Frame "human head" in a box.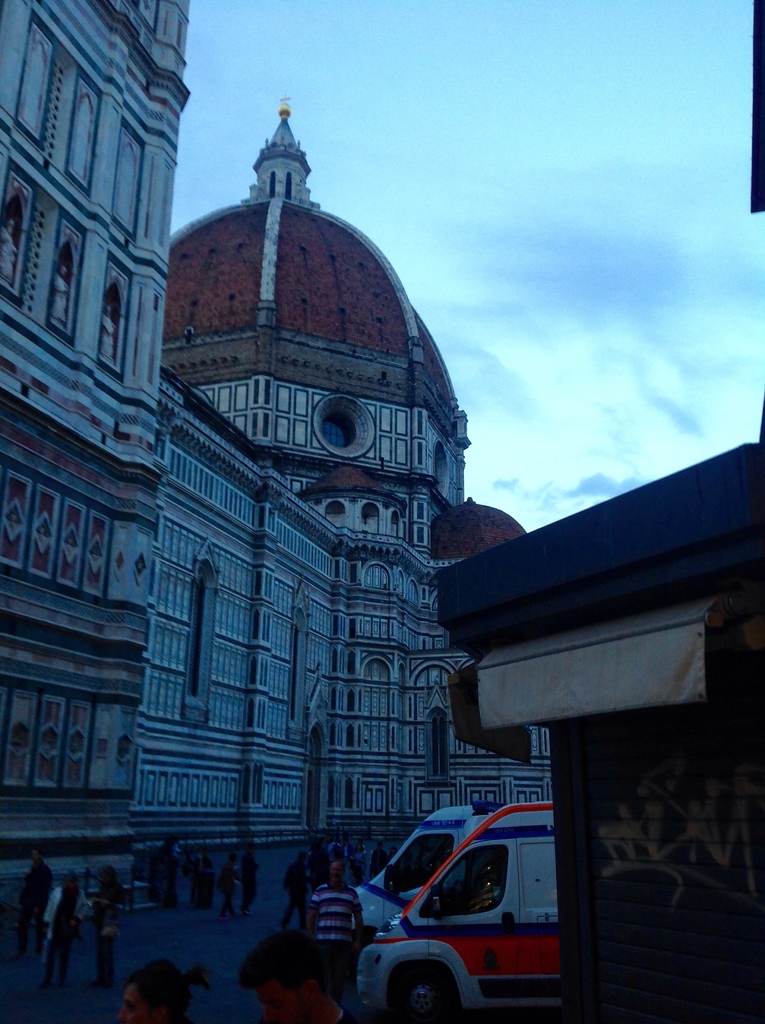
BBox(28, 846, 42, 862).
